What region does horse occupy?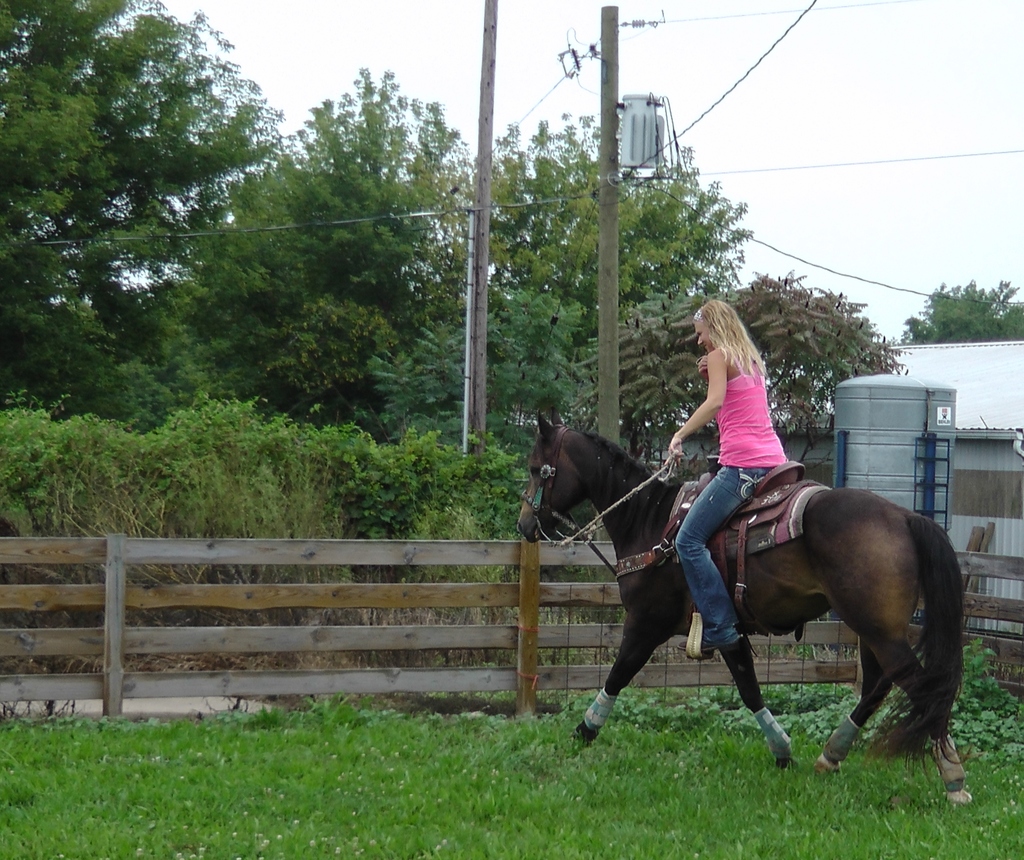
{"left": 515, "top": 405, "right": 973, "bottom": 804}.
